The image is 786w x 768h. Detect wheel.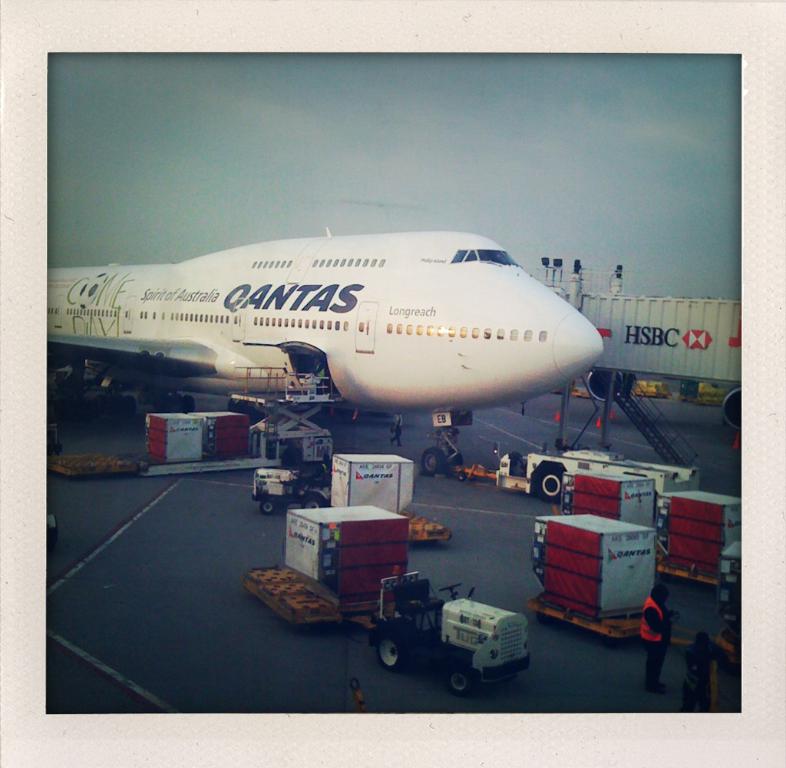
Detection: 424/452/447/477.
